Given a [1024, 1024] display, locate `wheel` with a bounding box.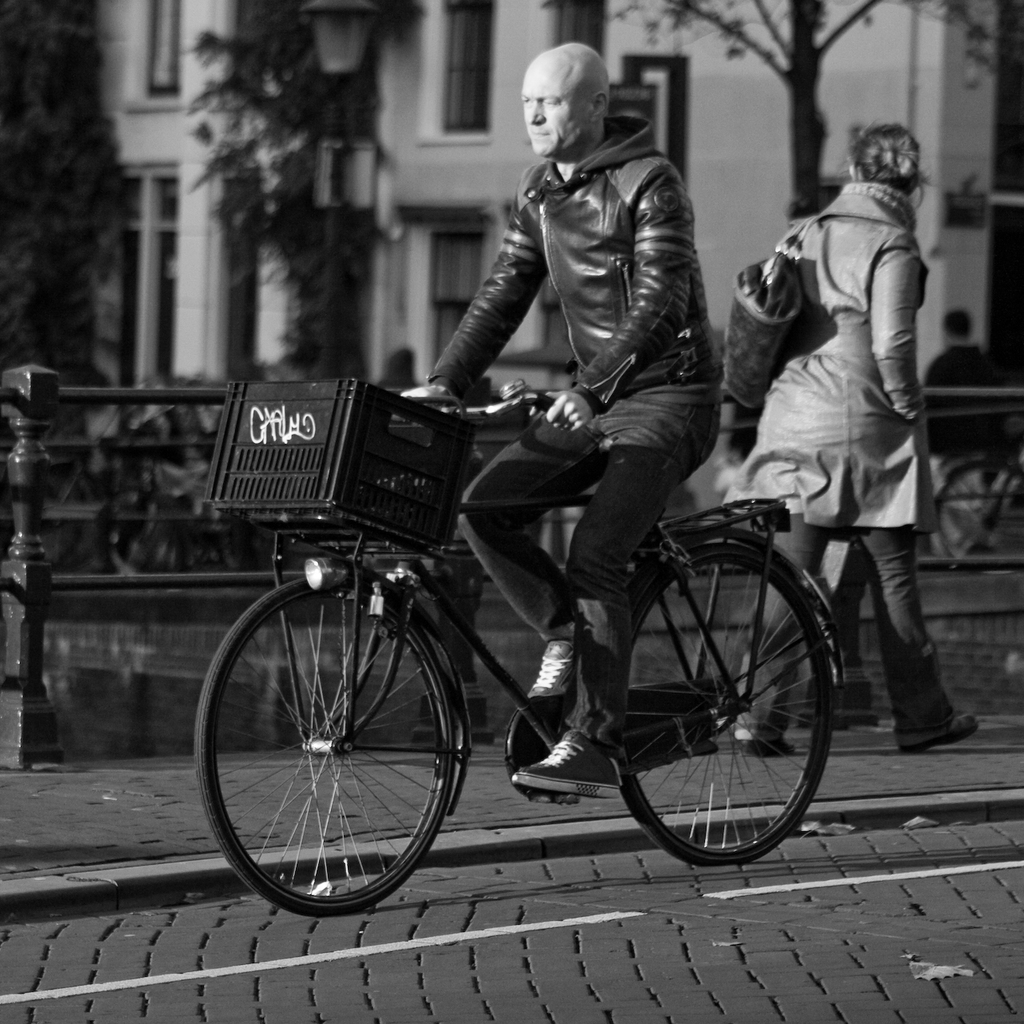
Located: <box>222,583,464,910</box>.
